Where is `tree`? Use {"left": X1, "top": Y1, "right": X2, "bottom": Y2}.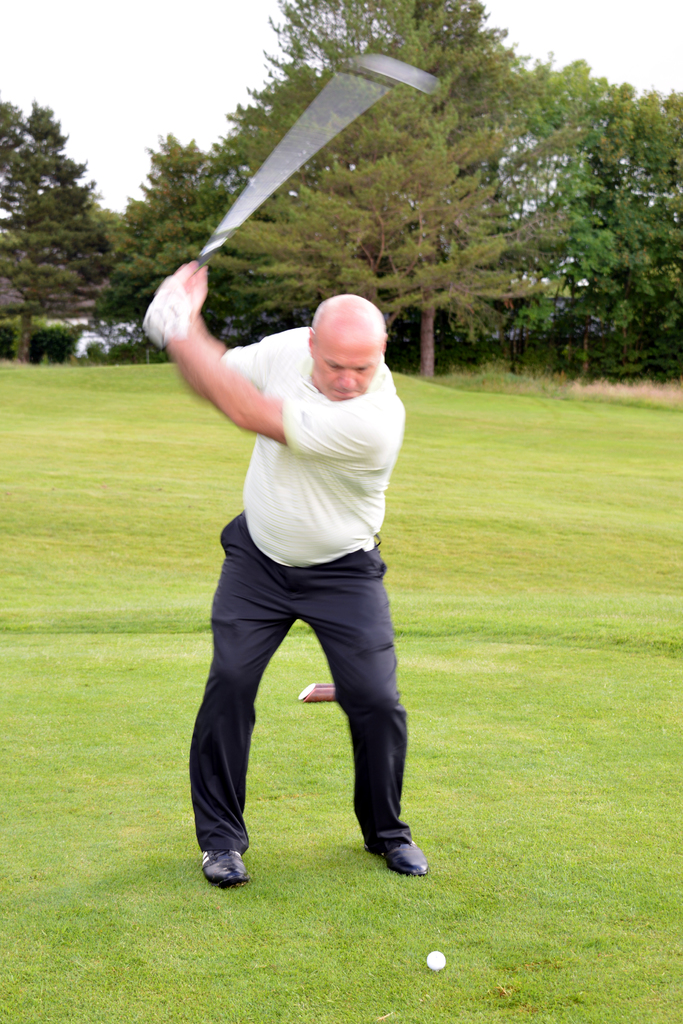
{"left": 0, "top": 100, "right": 131, "bottom": 361}.
